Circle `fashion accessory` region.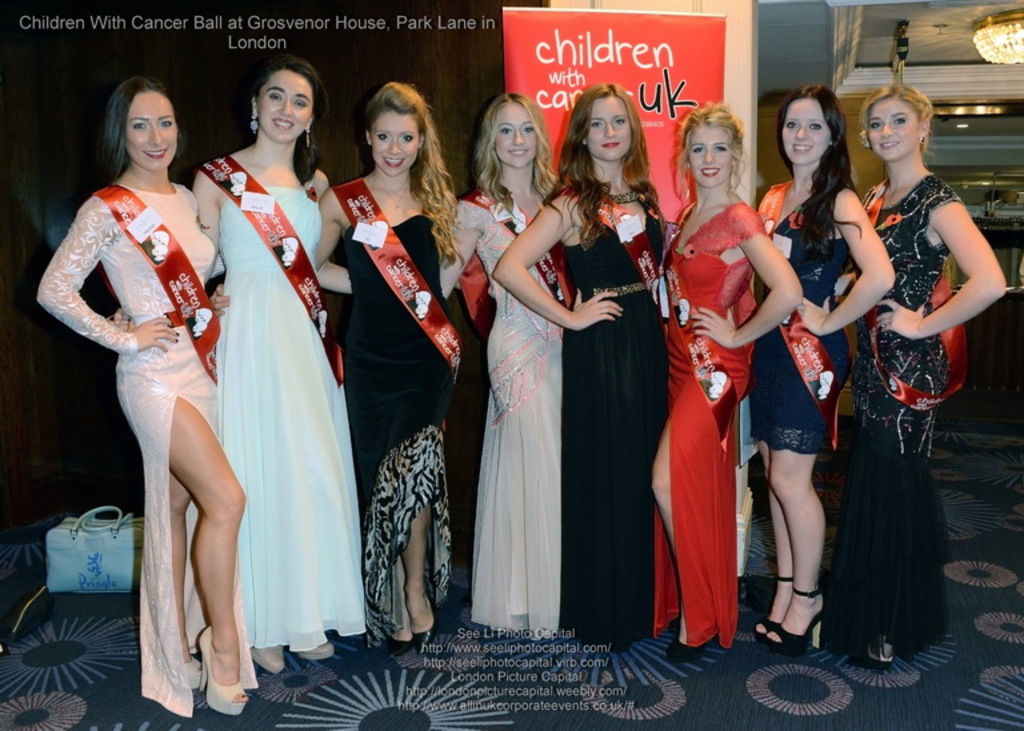
Region: rect(391, 642, 413, 658).
